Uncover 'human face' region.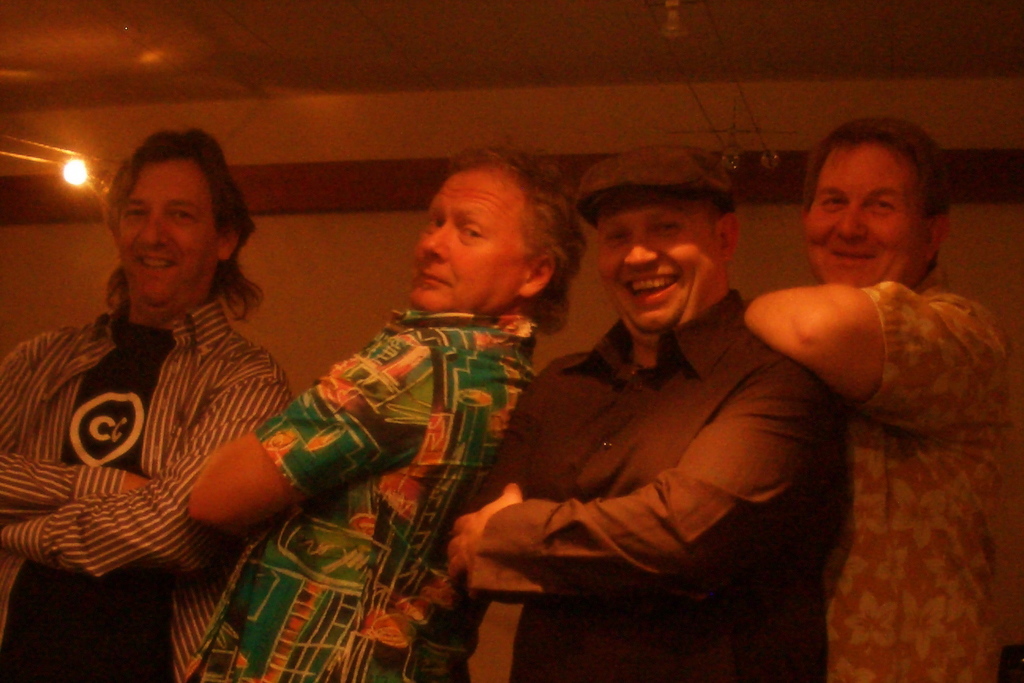
Uncovered: 597/188/723/328.
